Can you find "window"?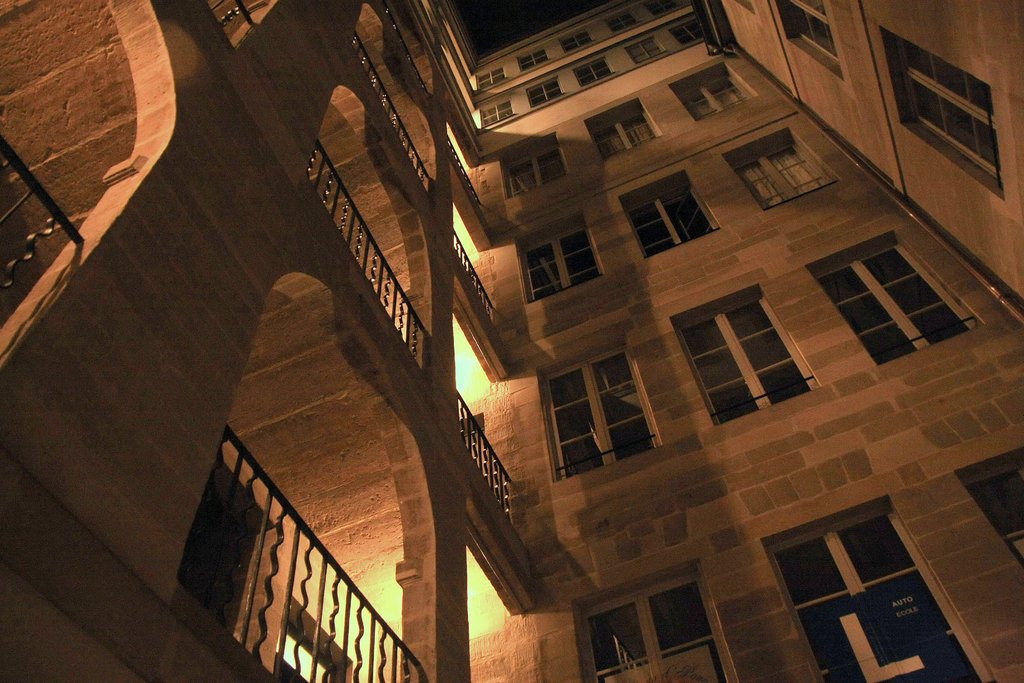
Yes, bounding box: [971,467,1023,566].
